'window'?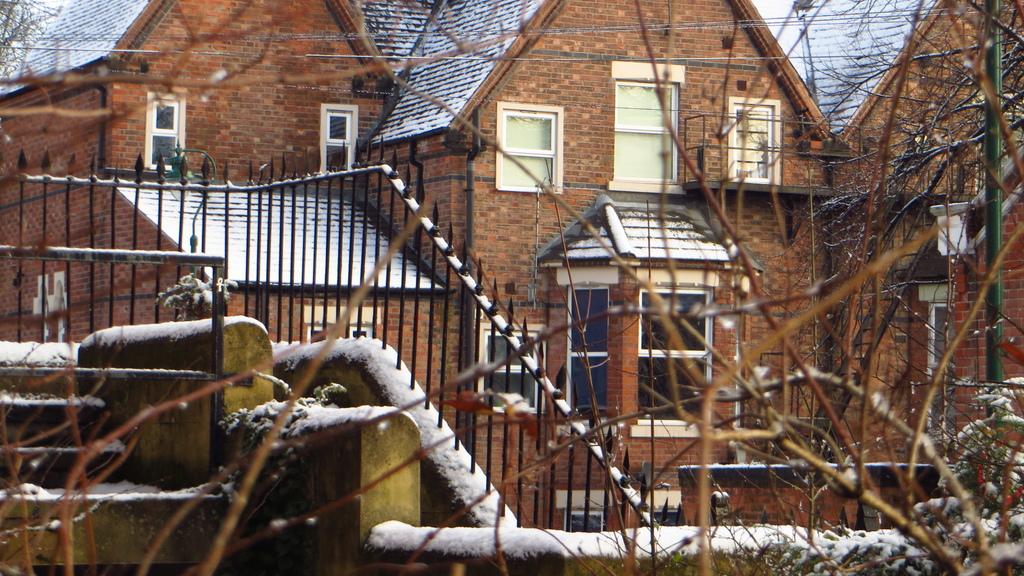
select_region(479, 324, 540, 410)
